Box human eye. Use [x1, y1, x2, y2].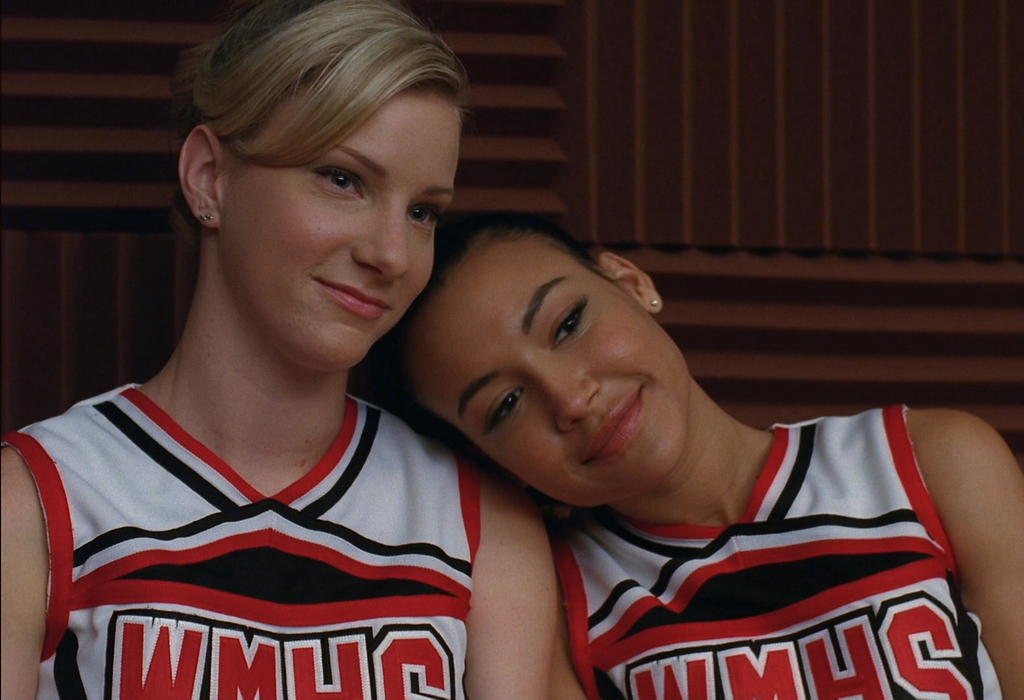
[308, 156, 363, 205].
